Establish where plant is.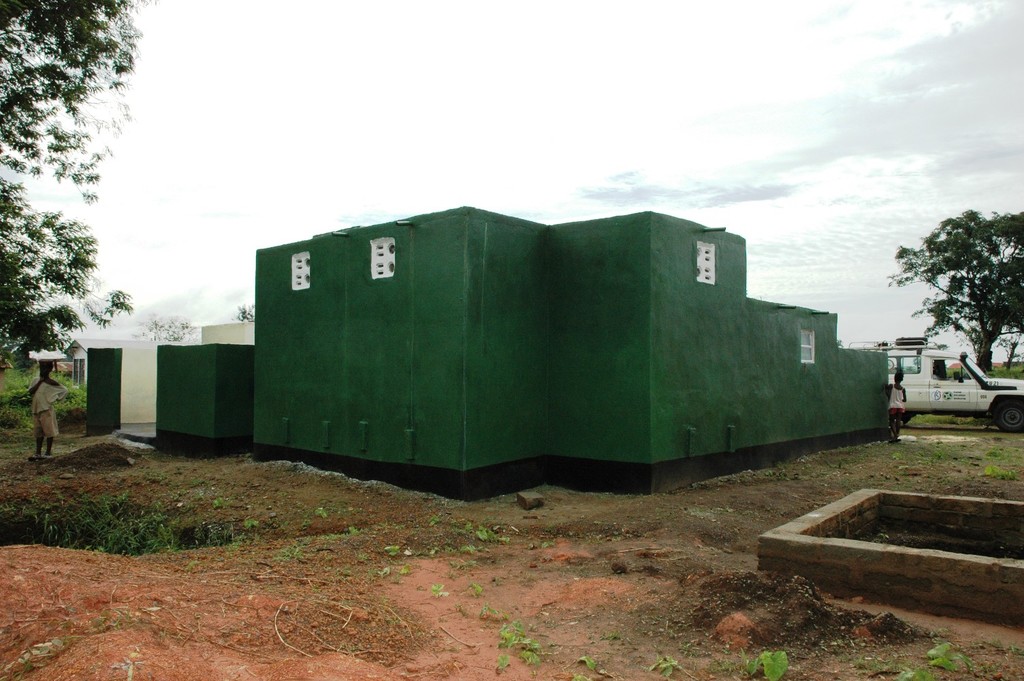
Established at {"left": 347, "top": 523, "right": 362, "bottom": 528}.
